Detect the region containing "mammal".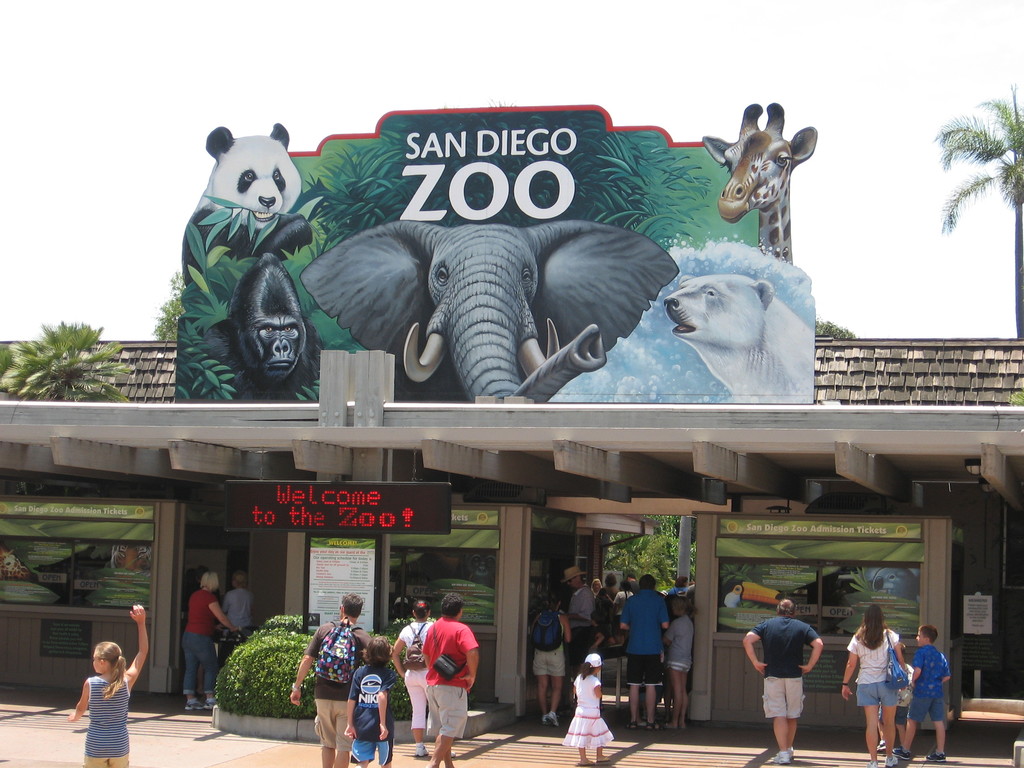
[870,564,918,603].
